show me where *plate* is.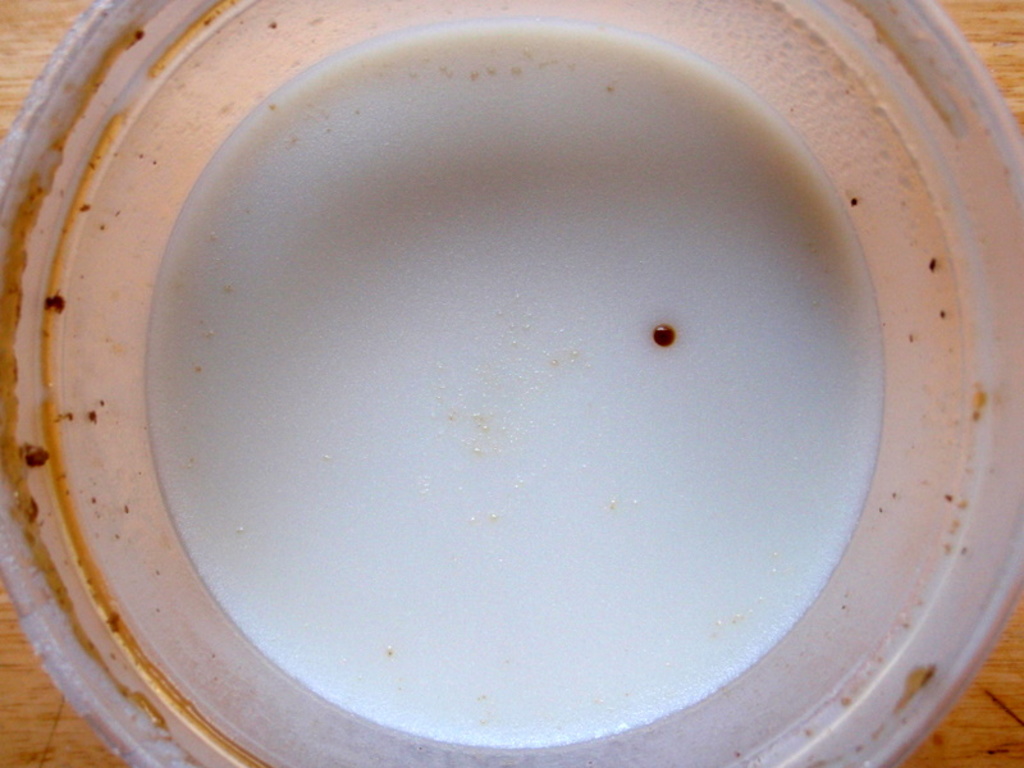
*plate* is at BBox(0, 29, 1023, 750).
